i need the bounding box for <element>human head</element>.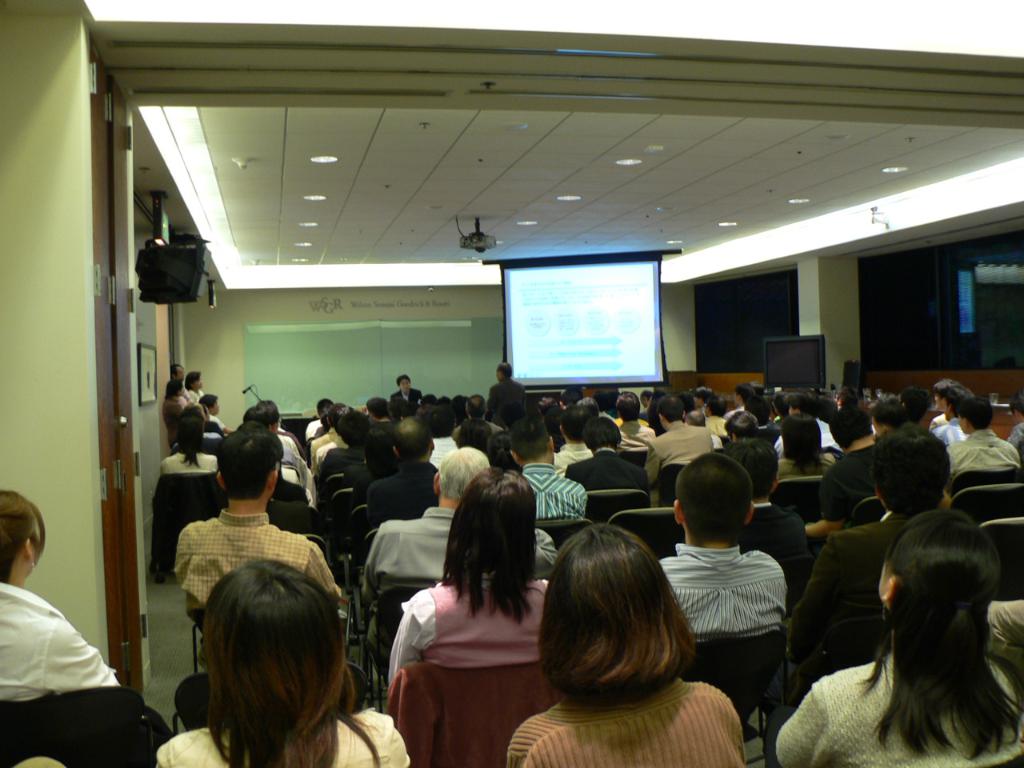
Here it is: bbox=[0, 490, 47, 578].
